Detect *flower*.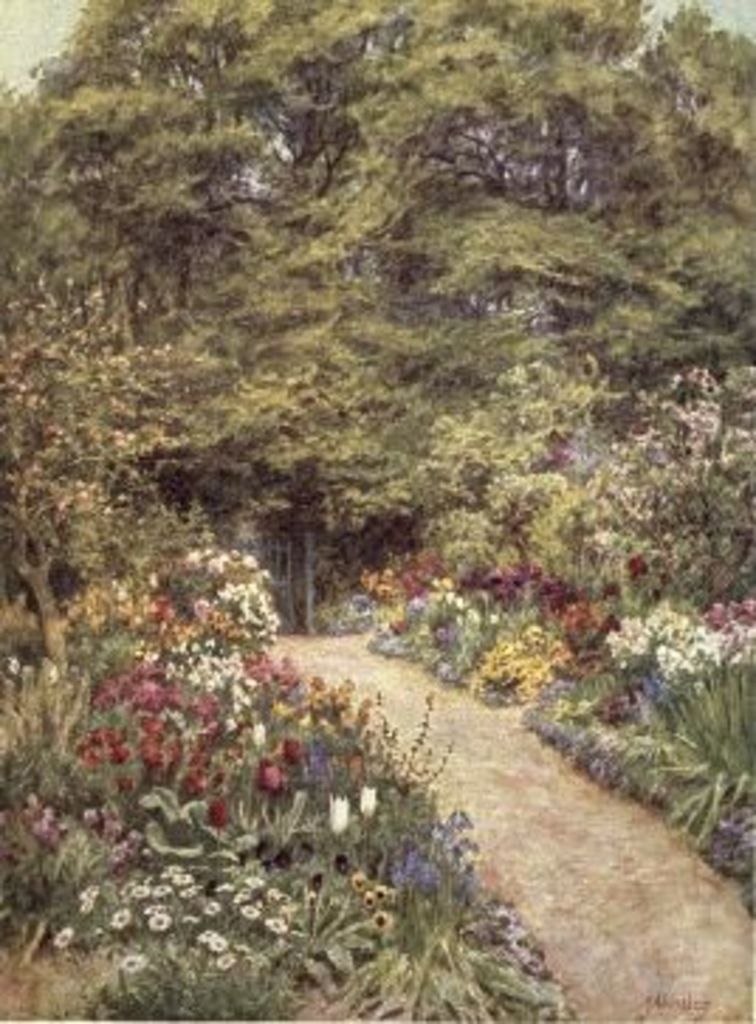
Detected at select_region(279, 883, 288, 900).
